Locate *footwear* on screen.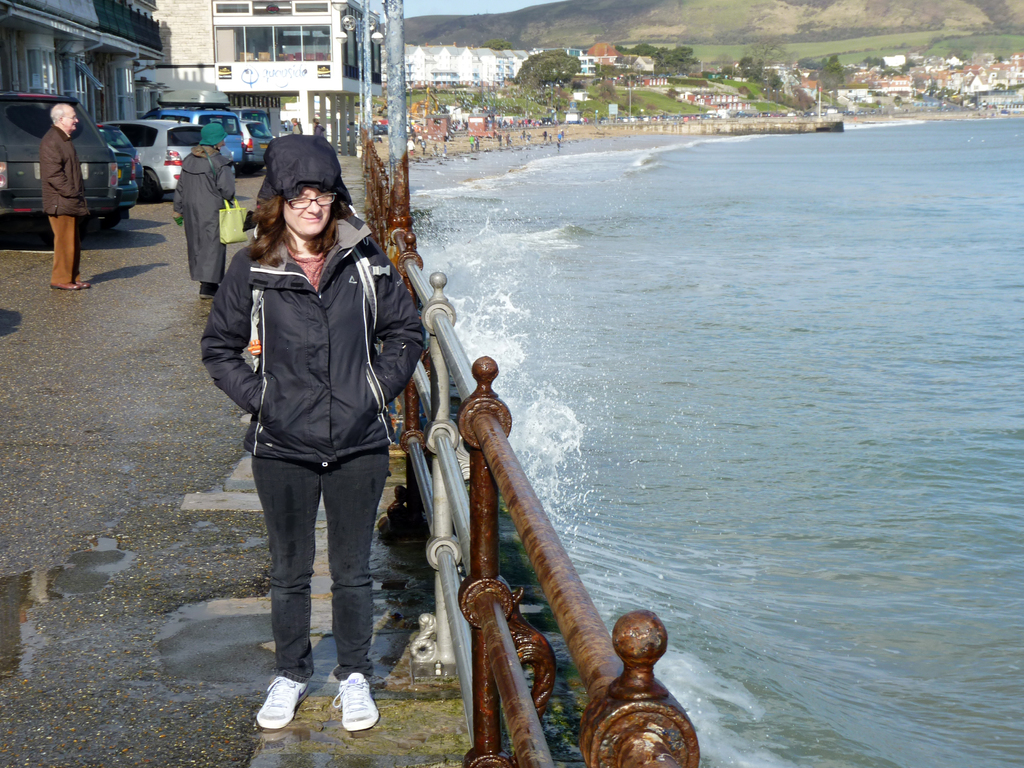
On screen at left=332, top=667, right=377, bottom=733.
